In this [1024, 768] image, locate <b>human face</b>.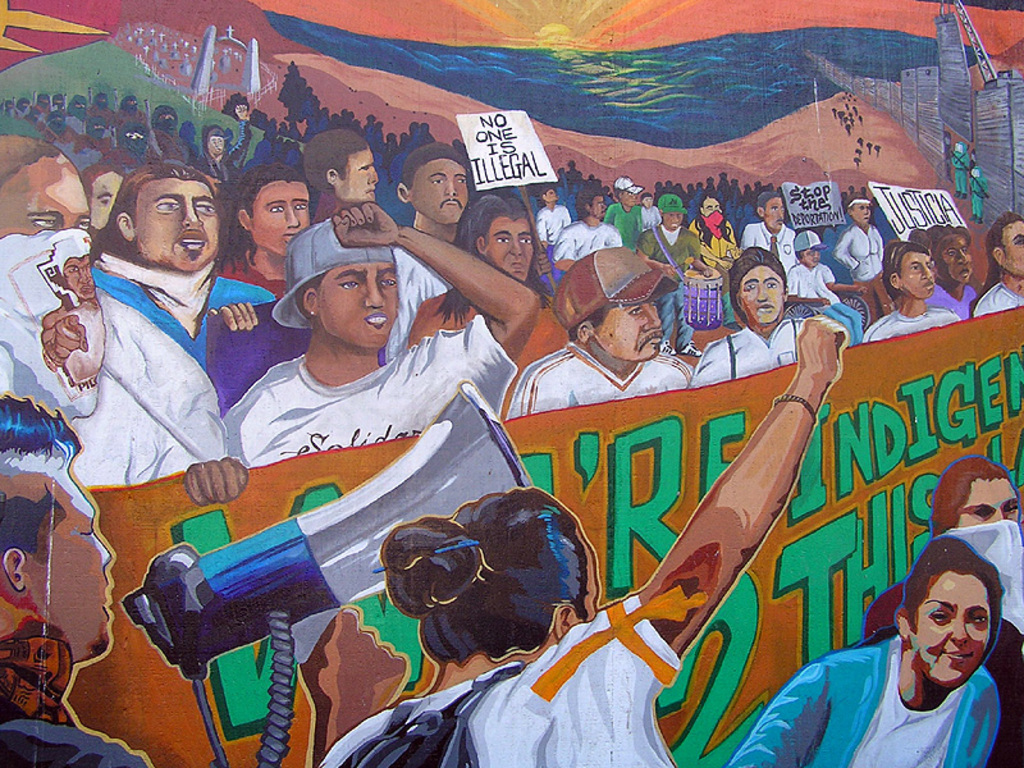
Bounding box: region(485, 218, 530, 274).
